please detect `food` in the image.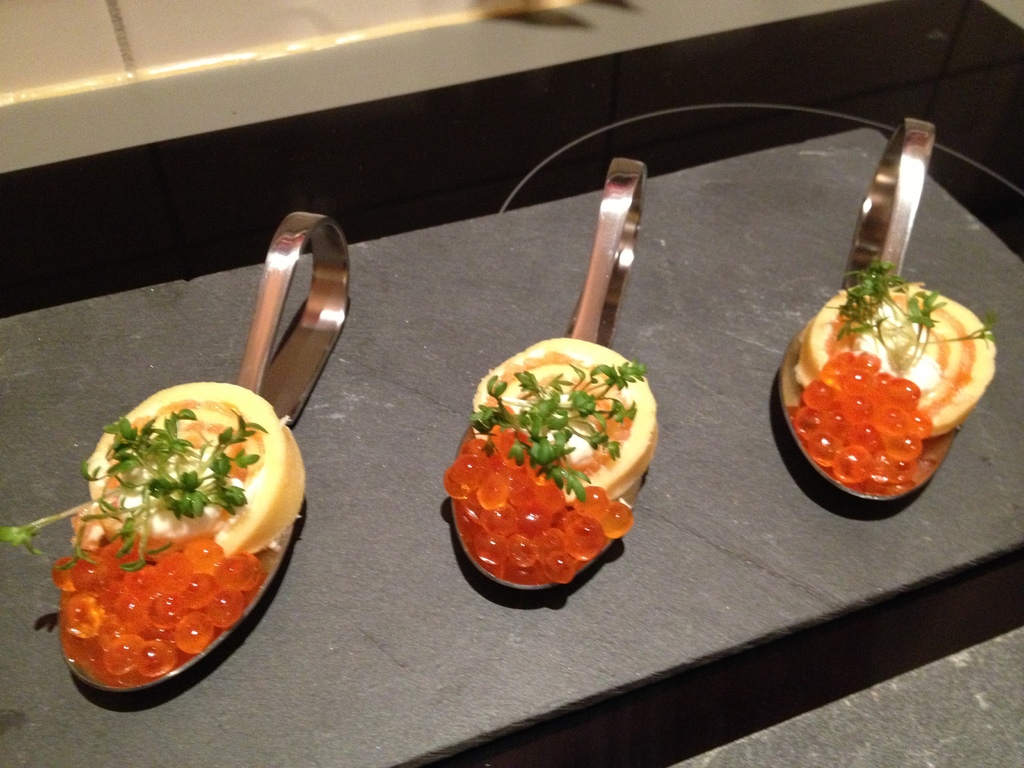
BBox(442, 424, 637, 588).
